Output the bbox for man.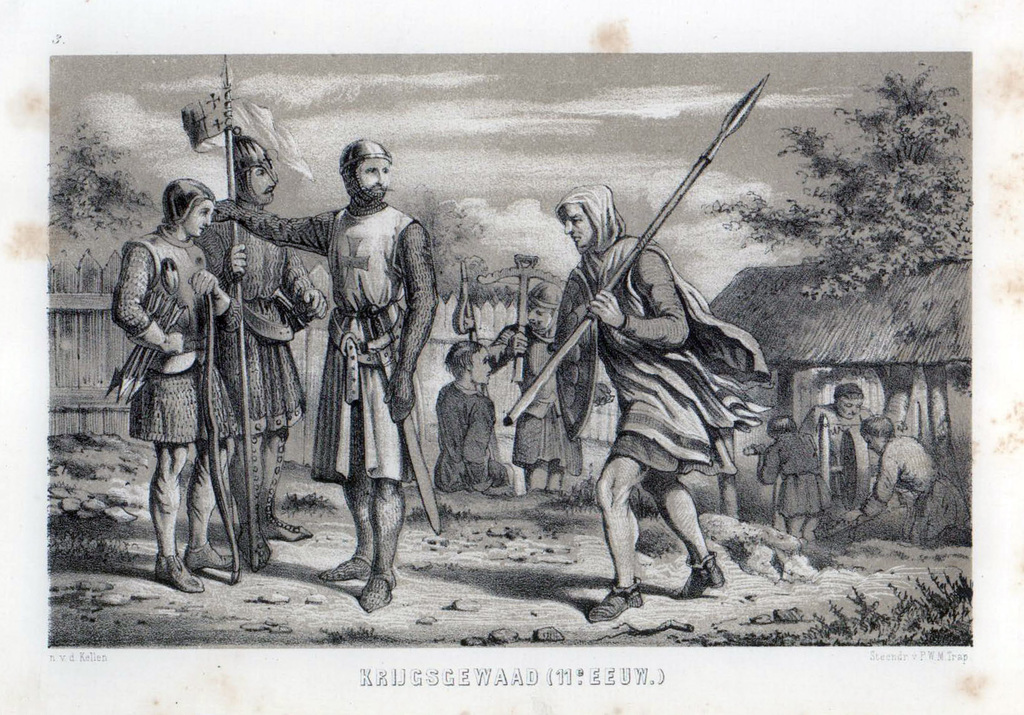
detection(209, 129, 441, 620).
